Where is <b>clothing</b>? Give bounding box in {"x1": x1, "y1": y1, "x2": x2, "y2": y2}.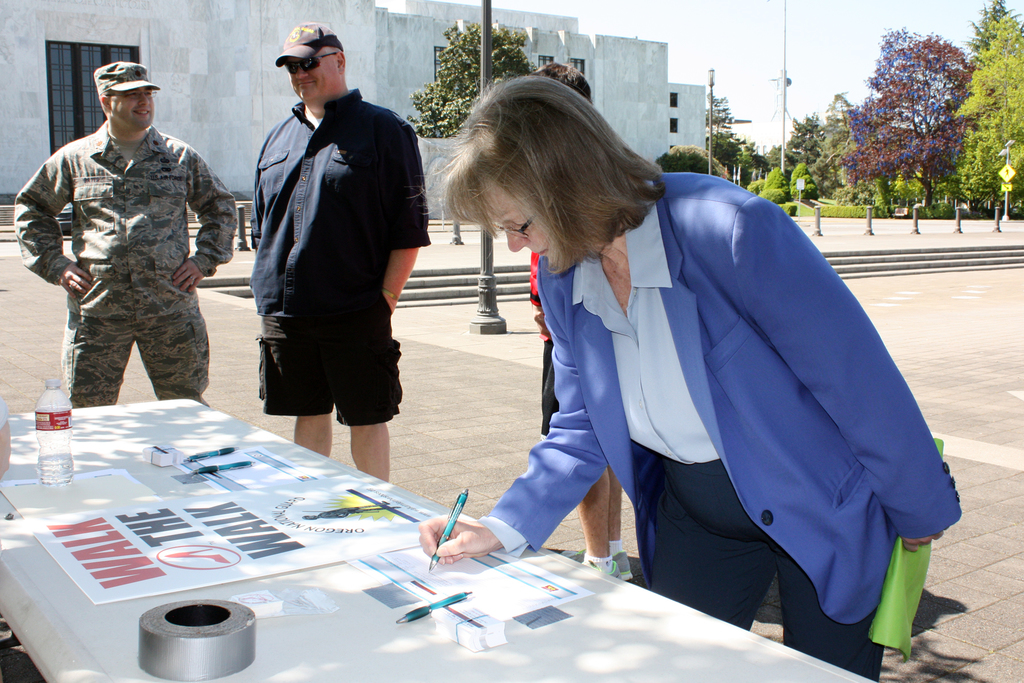
{"x1": 527, "y1": 251, "x2": 557, "y2": 440}.
